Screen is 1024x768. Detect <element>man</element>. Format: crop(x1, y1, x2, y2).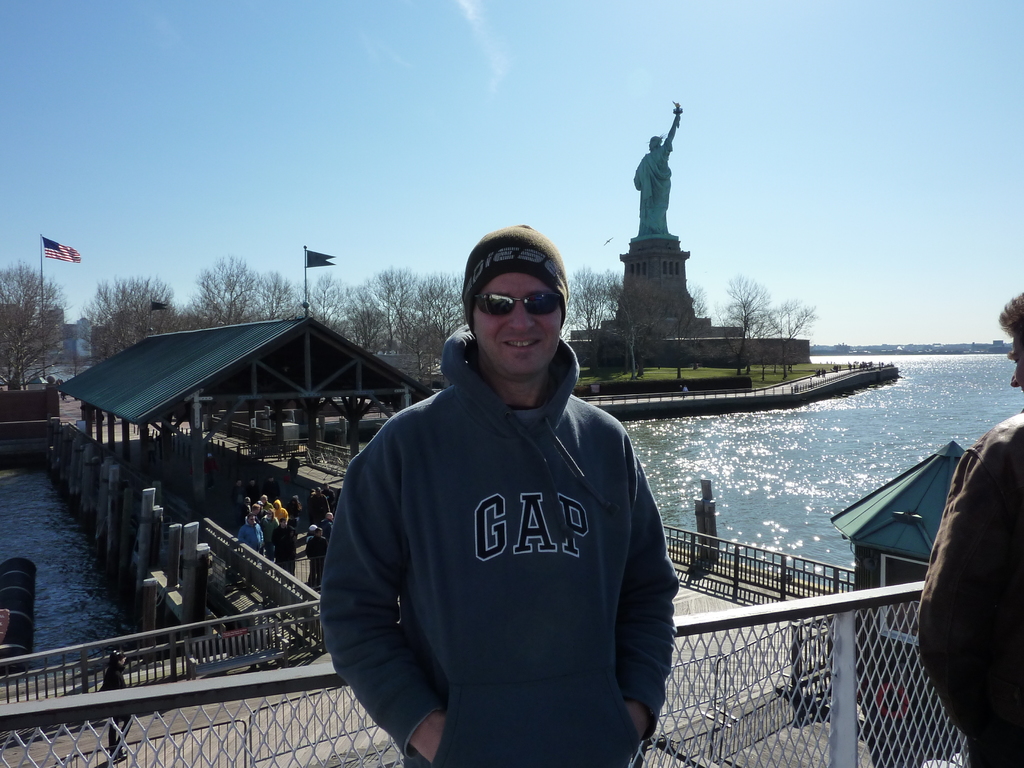
crop(325, 193, 680, 767).
